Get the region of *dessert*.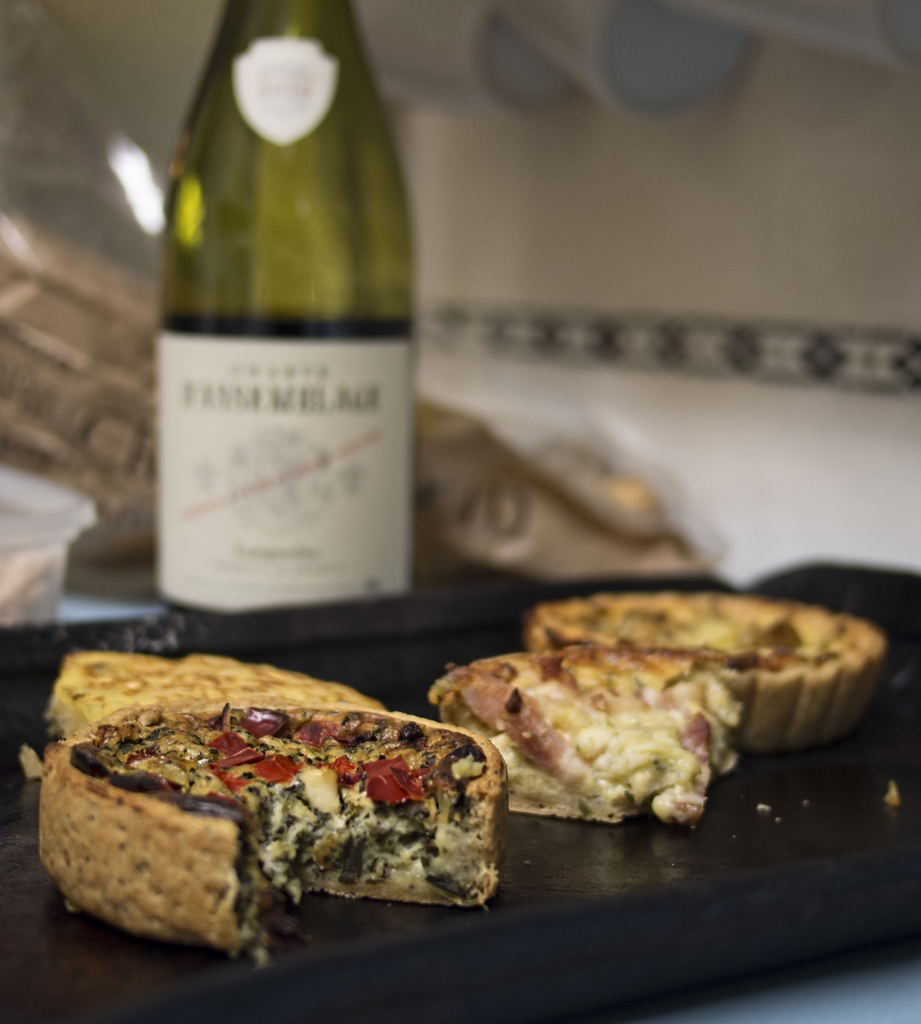
x1=527, y1=588, x2=888, y2=755.
